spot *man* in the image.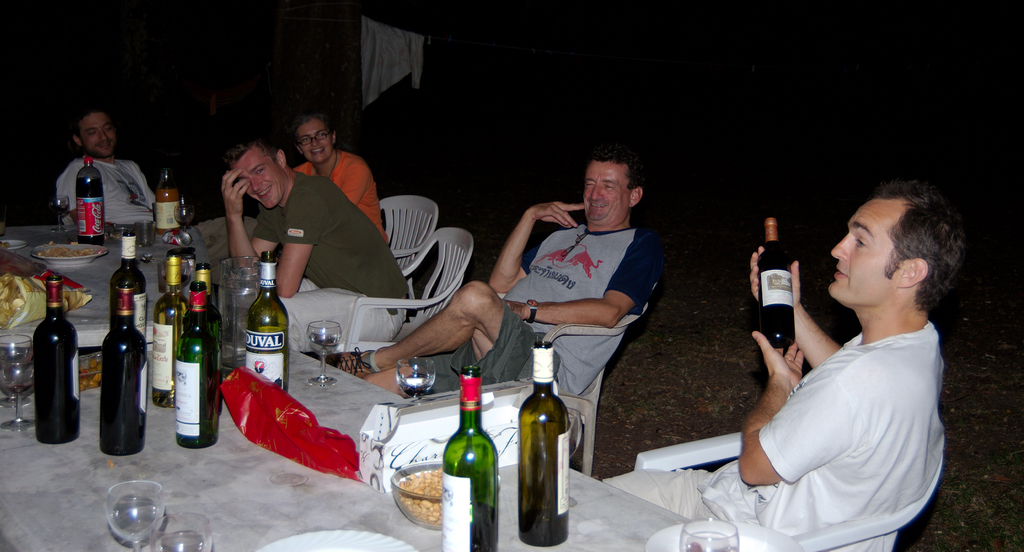
*man* found at 358,144,657,396.
